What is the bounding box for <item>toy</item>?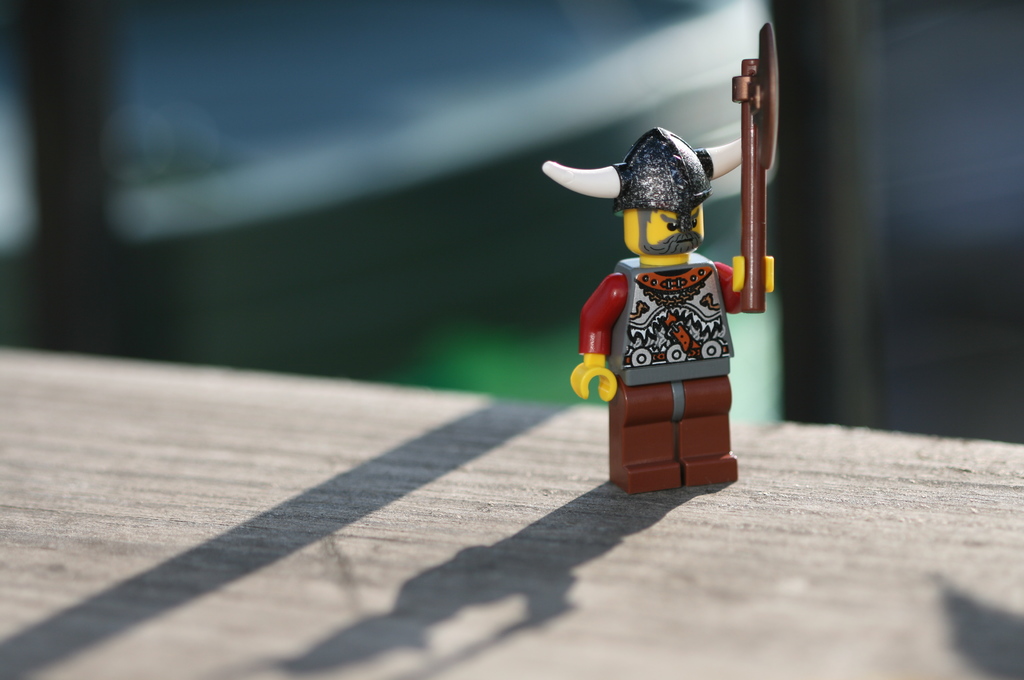
locate(553, 83, 774, 487).
